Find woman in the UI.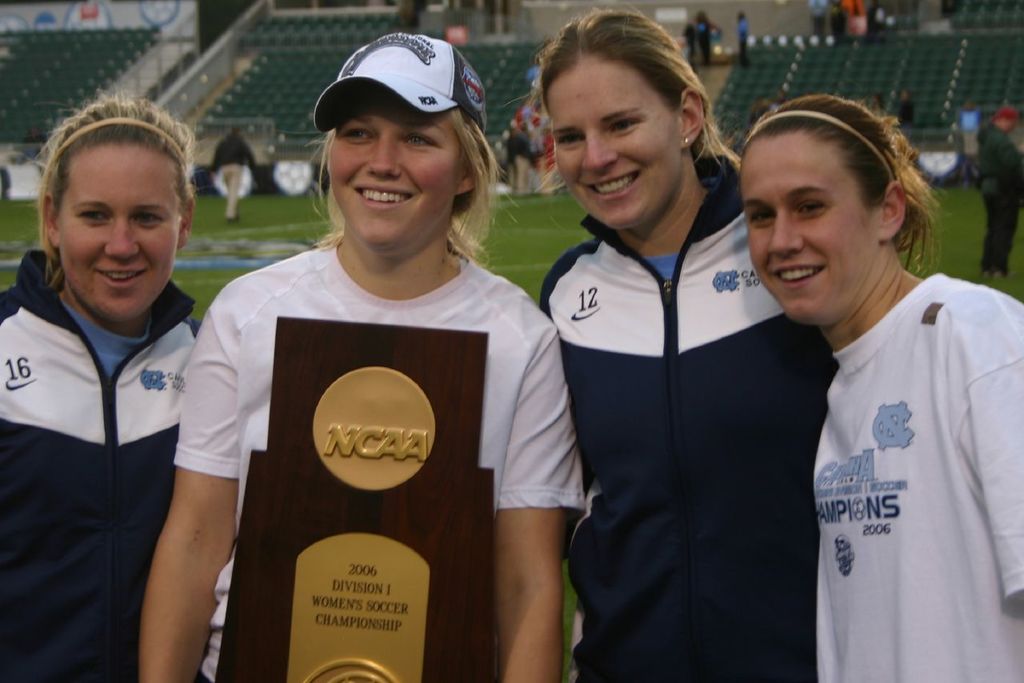
UI element at x1=0 y1=97 x2=209 y2=682.
